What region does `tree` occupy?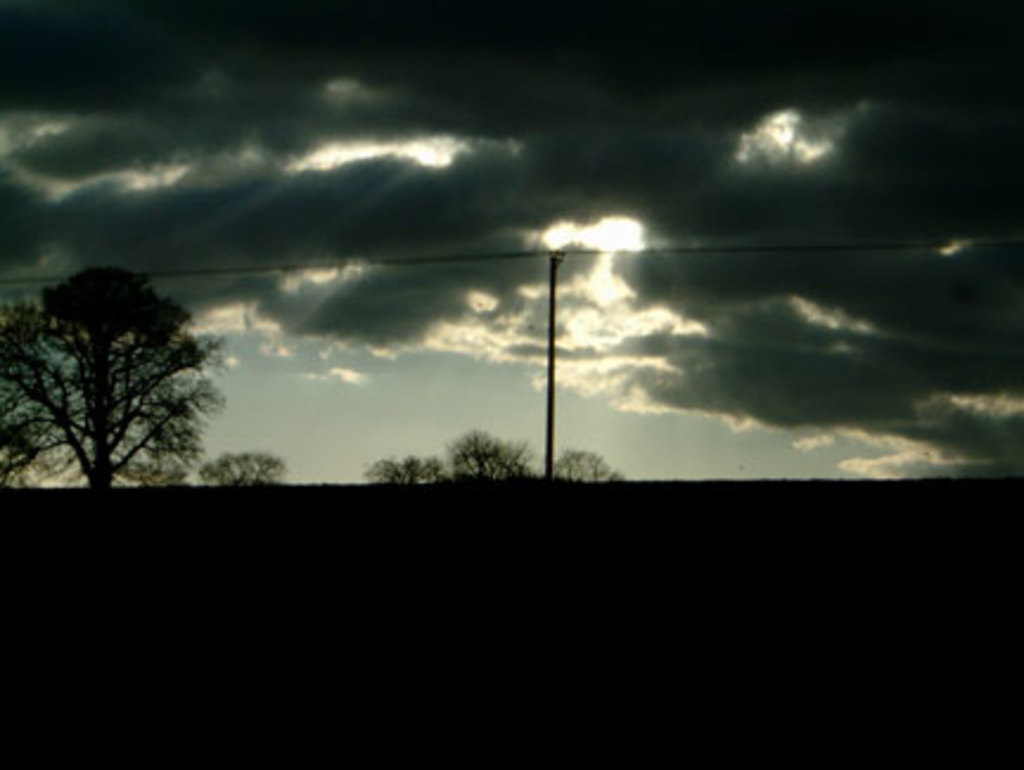
crop(436, 426, 540, 486).
